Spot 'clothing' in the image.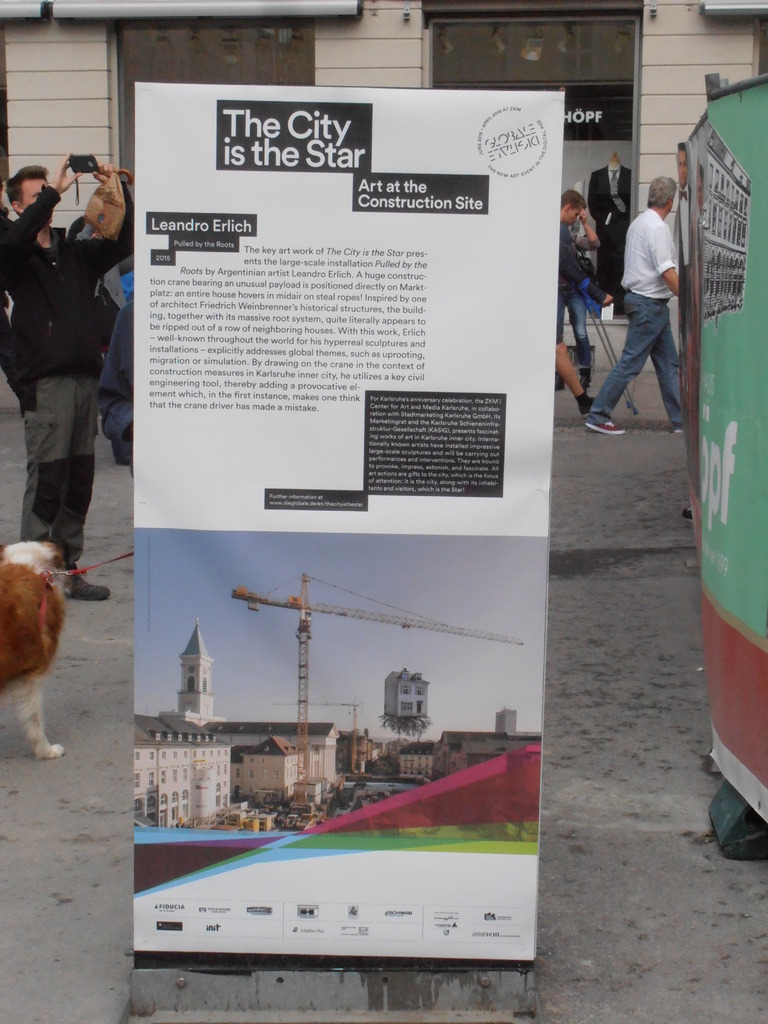
'clothing' found at [x1=543, y1=212, x2=586, y2=331].
